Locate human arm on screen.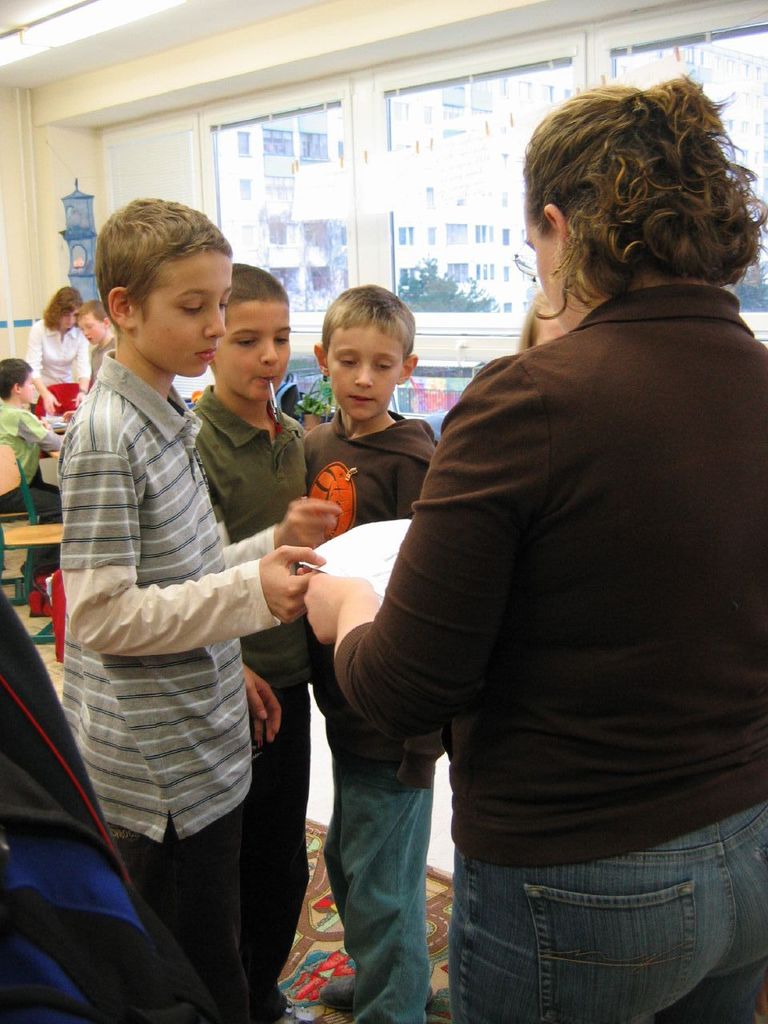
On screen at bbox(245, 662, 283, 748).
